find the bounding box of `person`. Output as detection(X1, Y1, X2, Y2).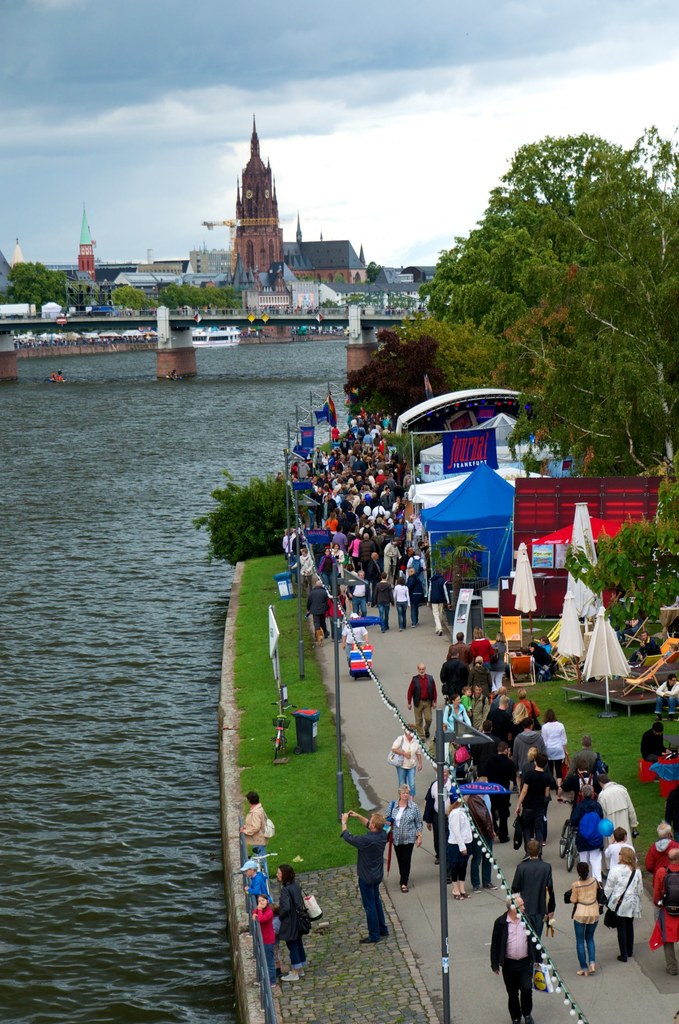
detection(236, 787, 282, 853).
